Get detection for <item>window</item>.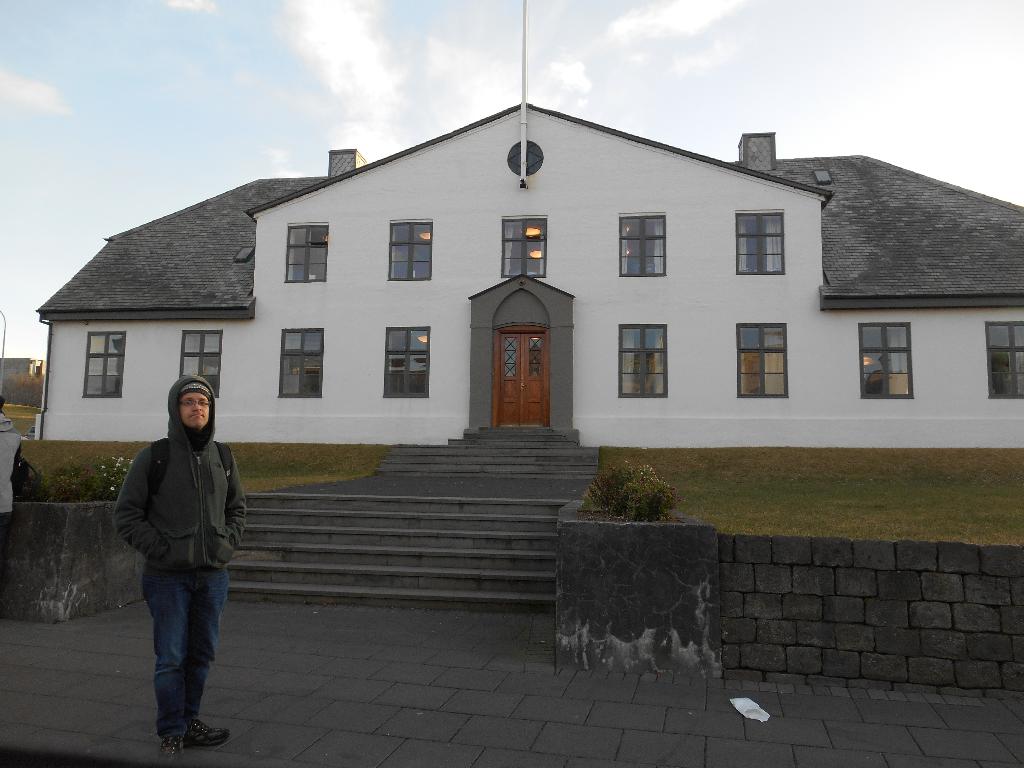
Detection: (x1=289, y1=219, x2=323, y2=284).
